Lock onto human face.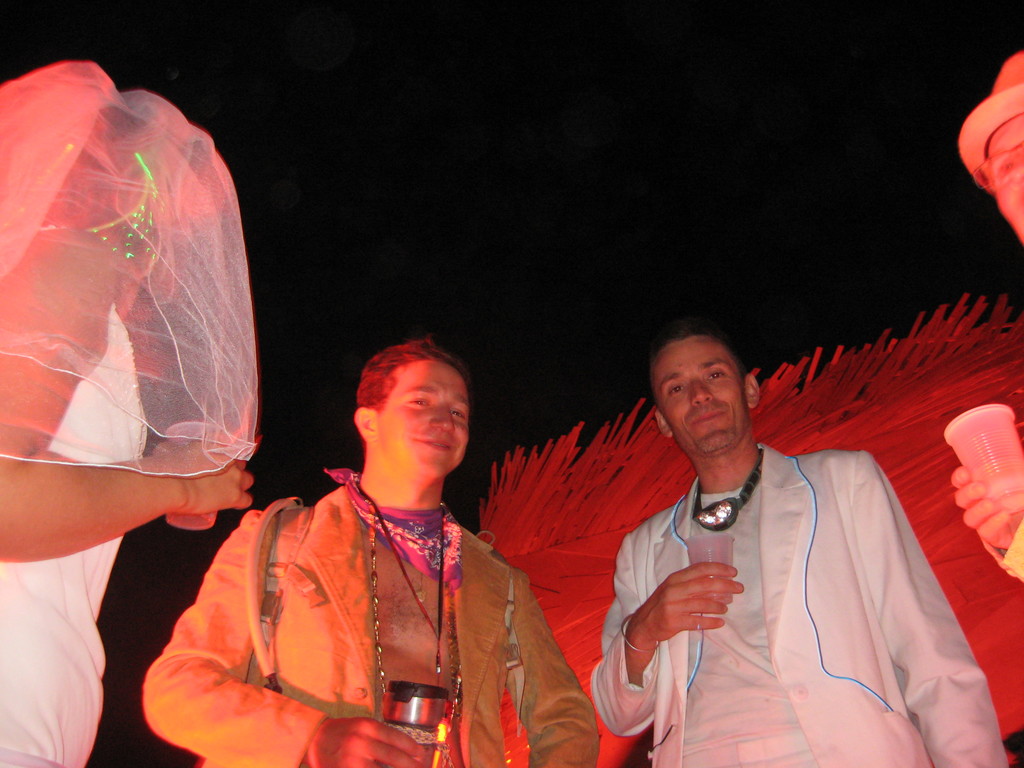
Locked: bbox=[376, 358, 469, 467].
